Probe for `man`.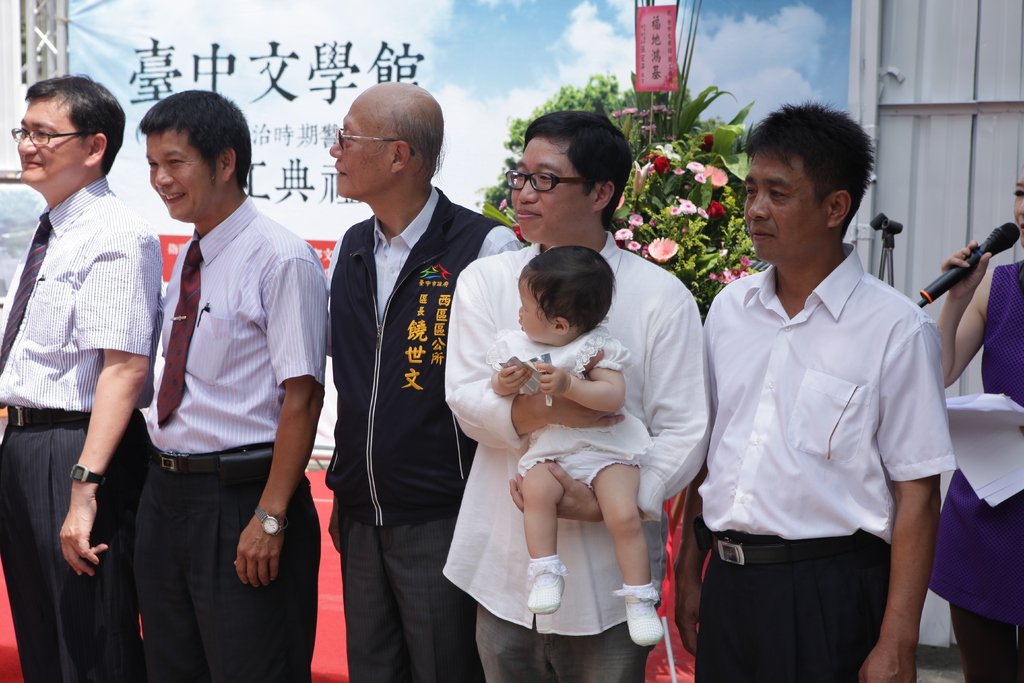
Probe result: crop(675, 97, 961, 682).
